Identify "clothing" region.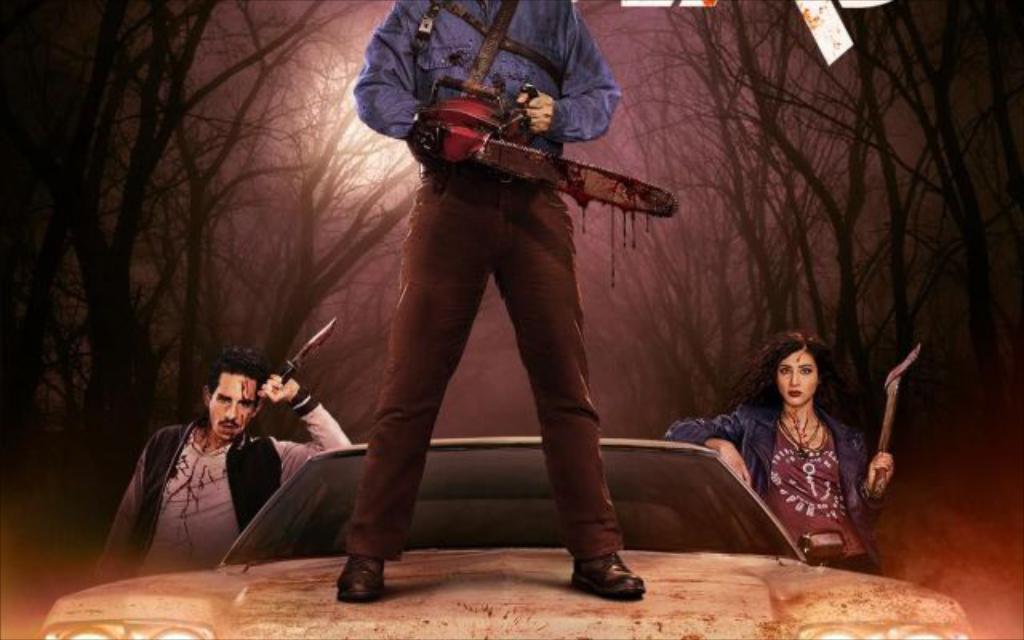
Region: left=662, top=397, right=896, bottom=576.
